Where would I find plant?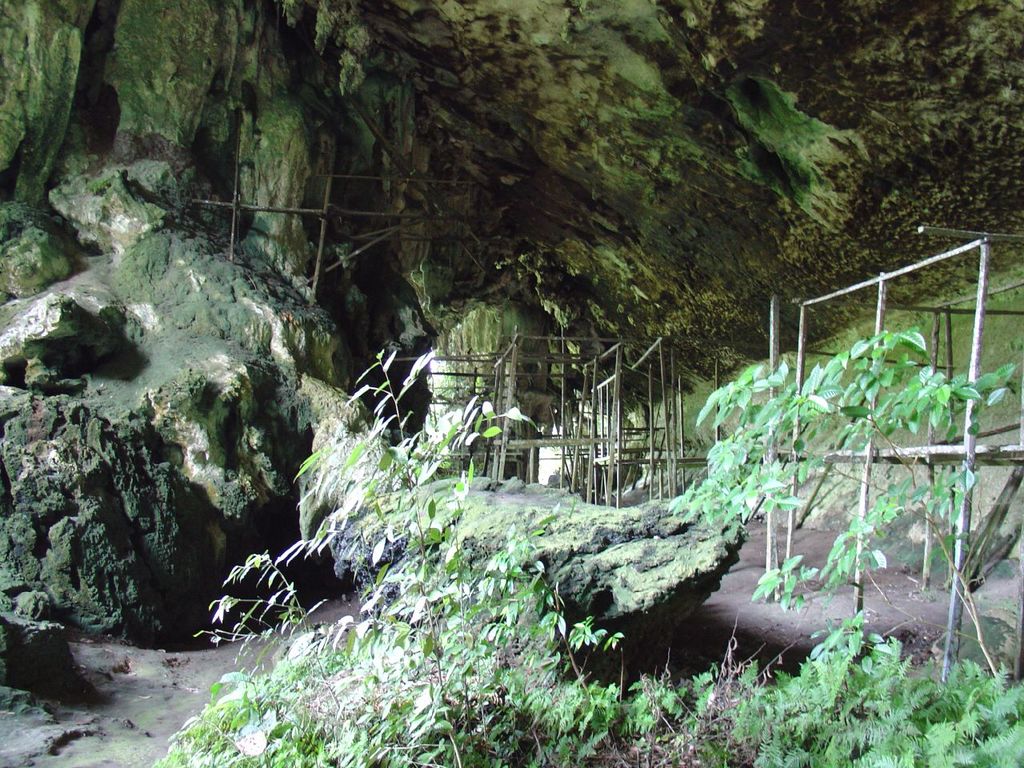
At locate(610, 665, 678, 743).
